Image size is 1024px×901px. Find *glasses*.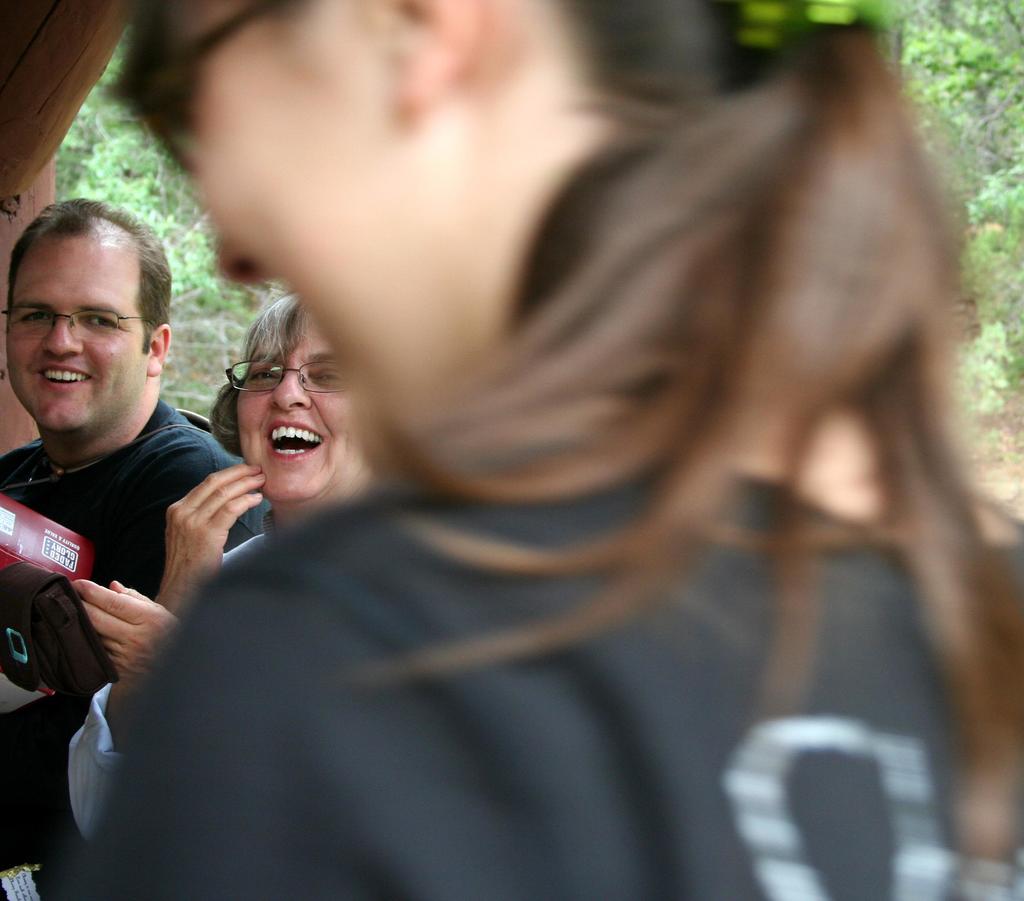
locate(8, 292, 161, 355).
